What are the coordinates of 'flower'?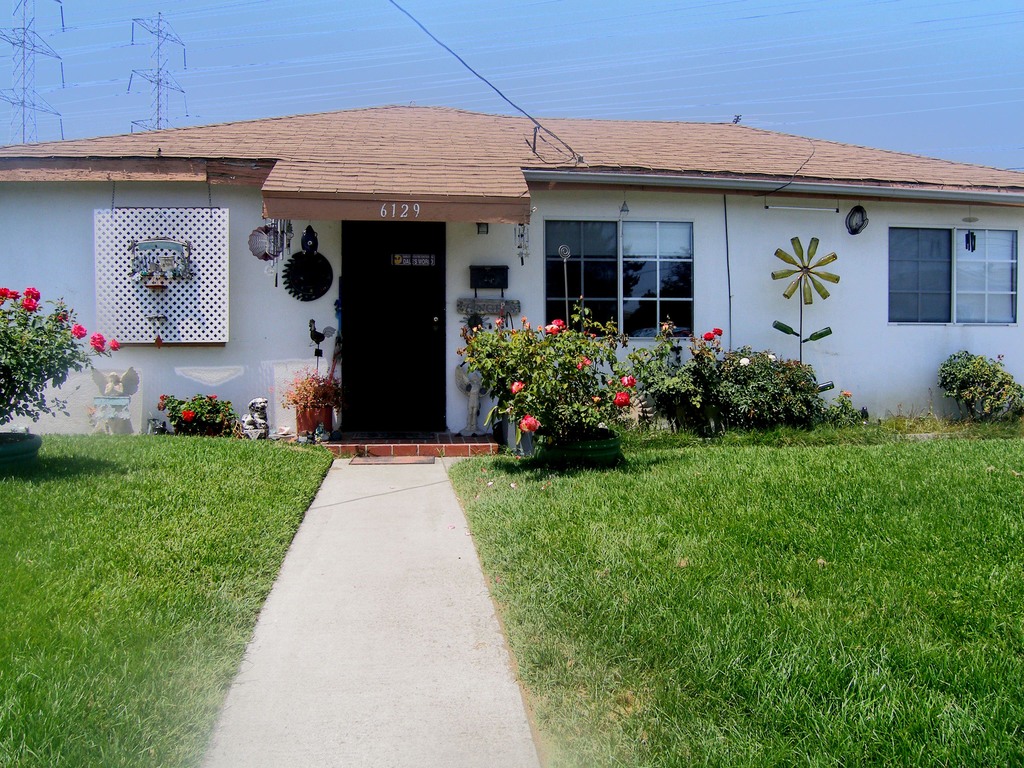
Rect(510, 379, 525, 393).
